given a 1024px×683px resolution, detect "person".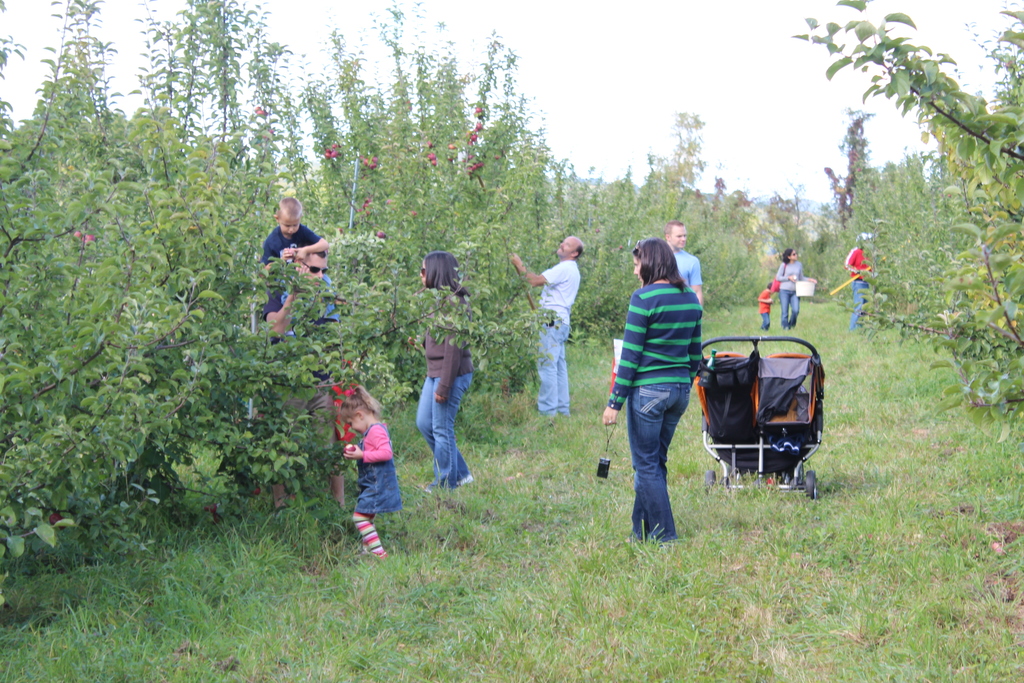
[x1=415, y1=248, x2=474, y2=495].
